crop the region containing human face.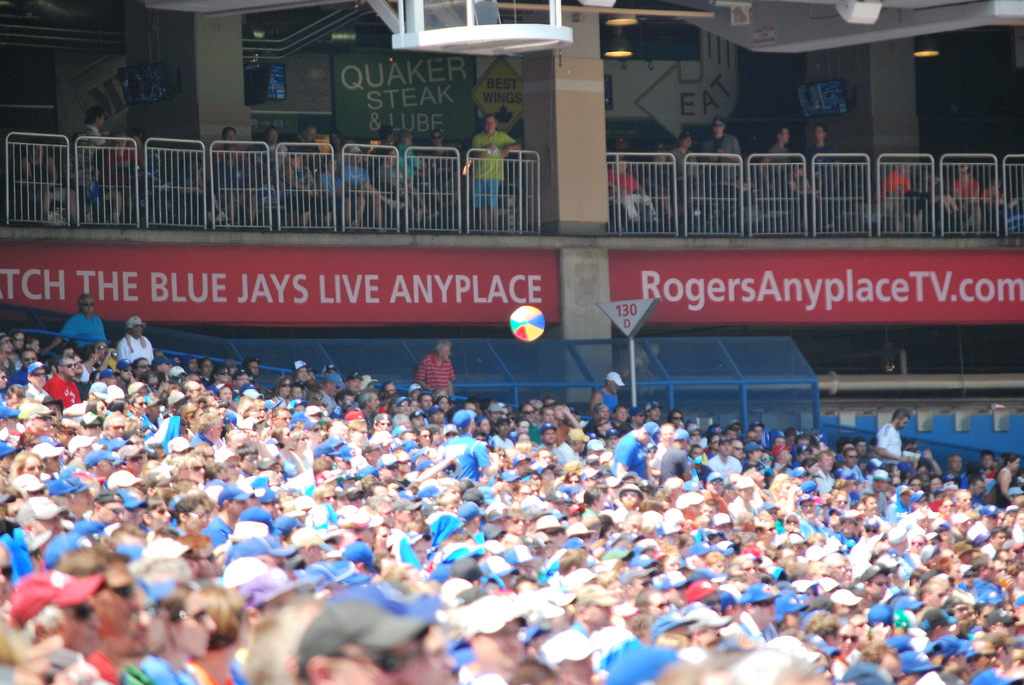
Crop region: x1=623, y1=491, x2=639, y2=508.
